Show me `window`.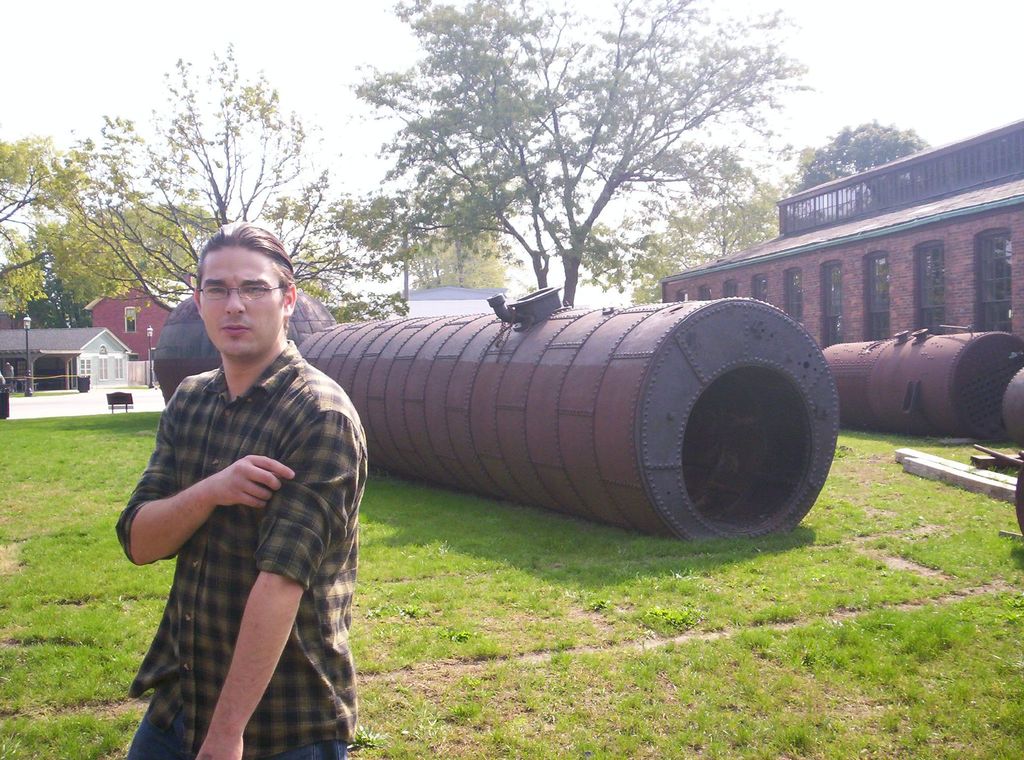
`window` is here: left=14, top=366, right=27, bottom=380.
